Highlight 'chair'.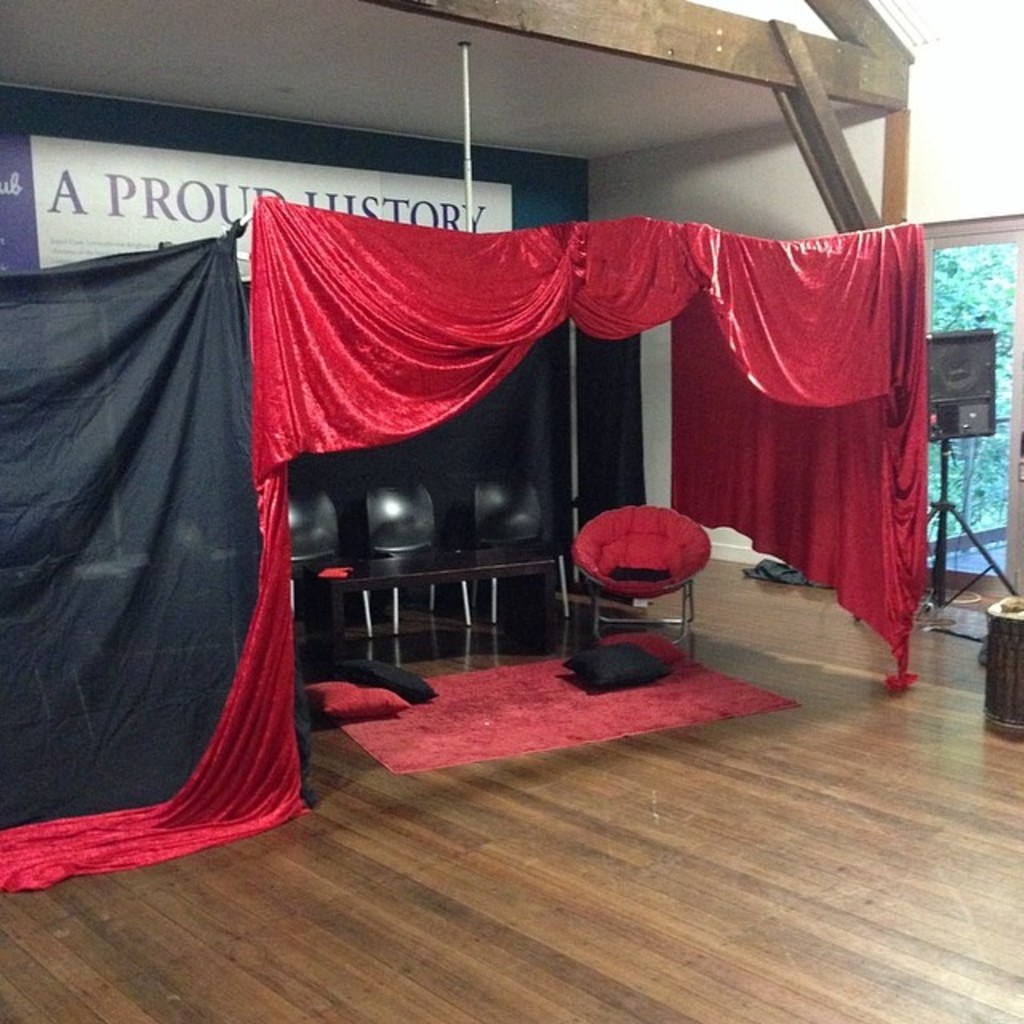
Highlighted region: bbox=(557, 474, 726, 683).
